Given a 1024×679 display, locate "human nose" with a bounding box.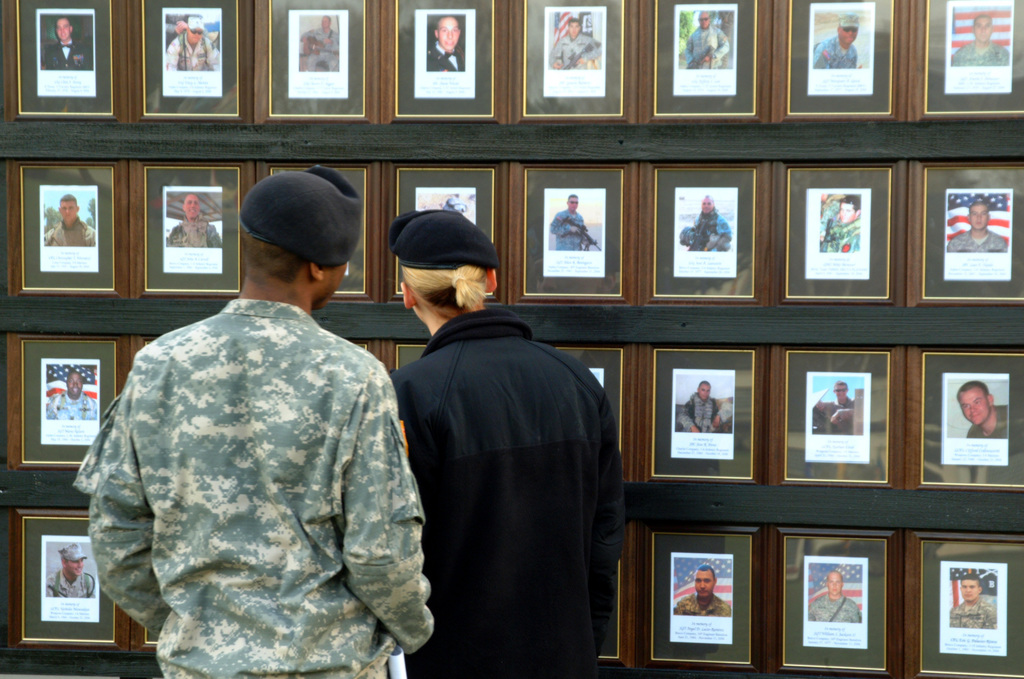
Located: crop(967, 587, 971, 592).
